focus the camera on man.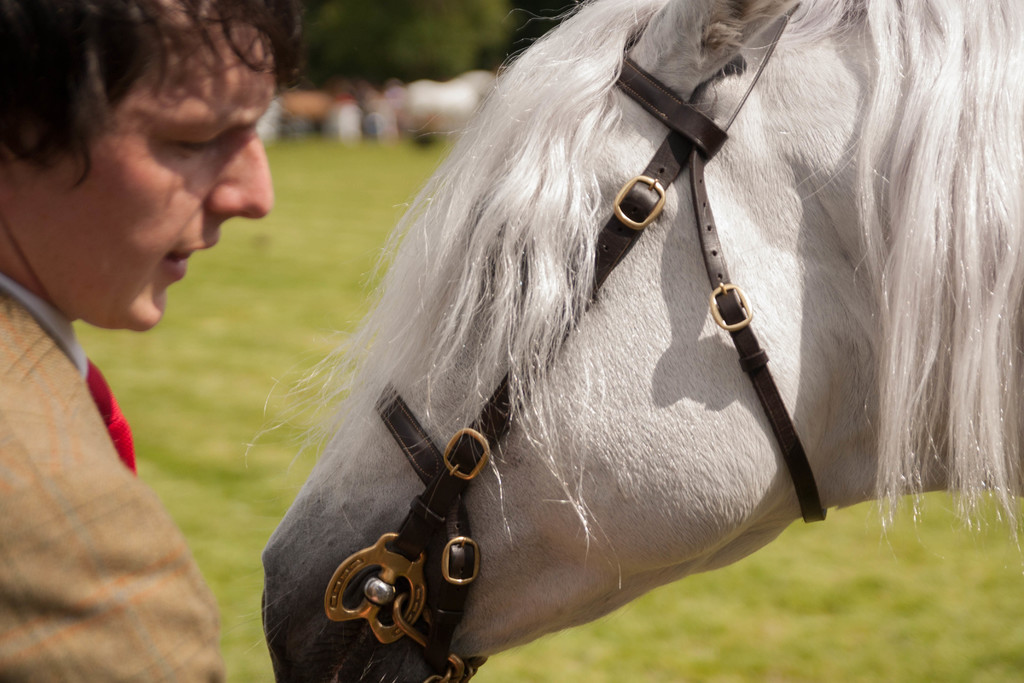
Focus region: l=0, t=0, r=240, b=682.
